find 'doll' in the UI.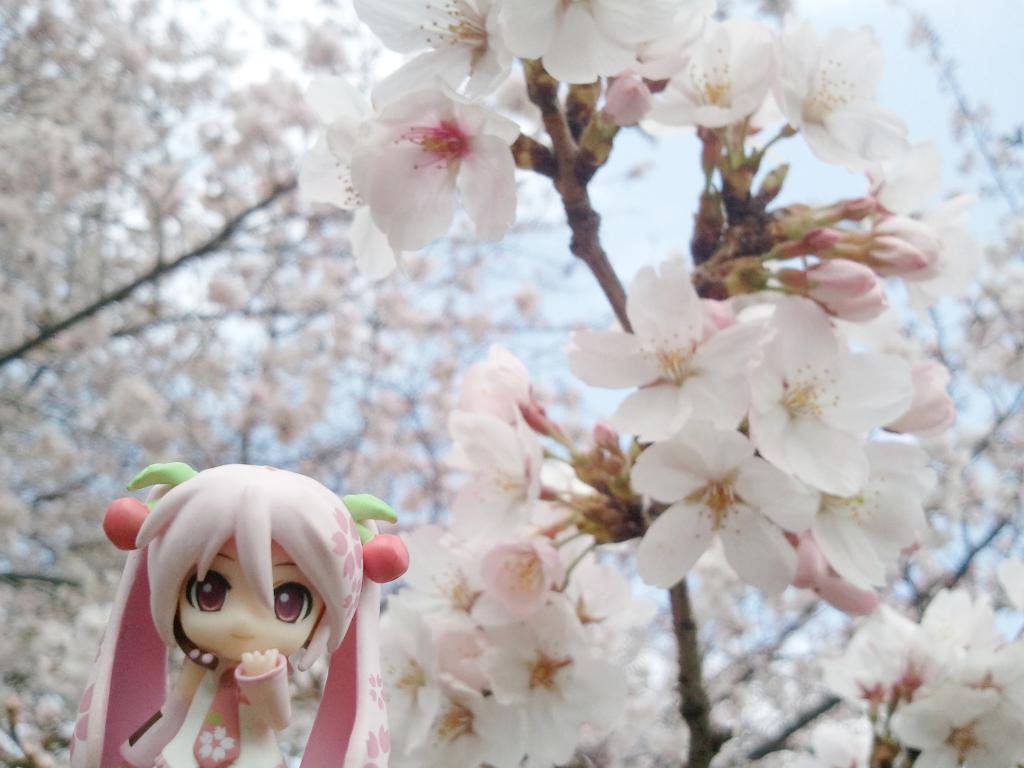
UI element at bbox=[90, 454, 412, 767].
